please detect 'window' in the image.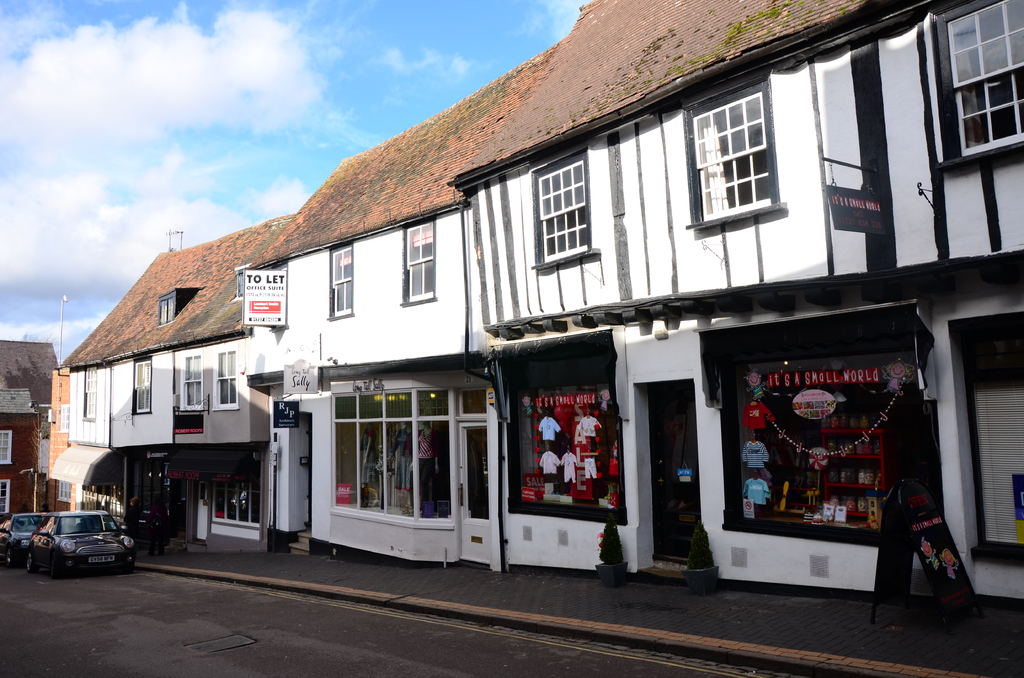
bbox=[330, 381, 454, 531].
